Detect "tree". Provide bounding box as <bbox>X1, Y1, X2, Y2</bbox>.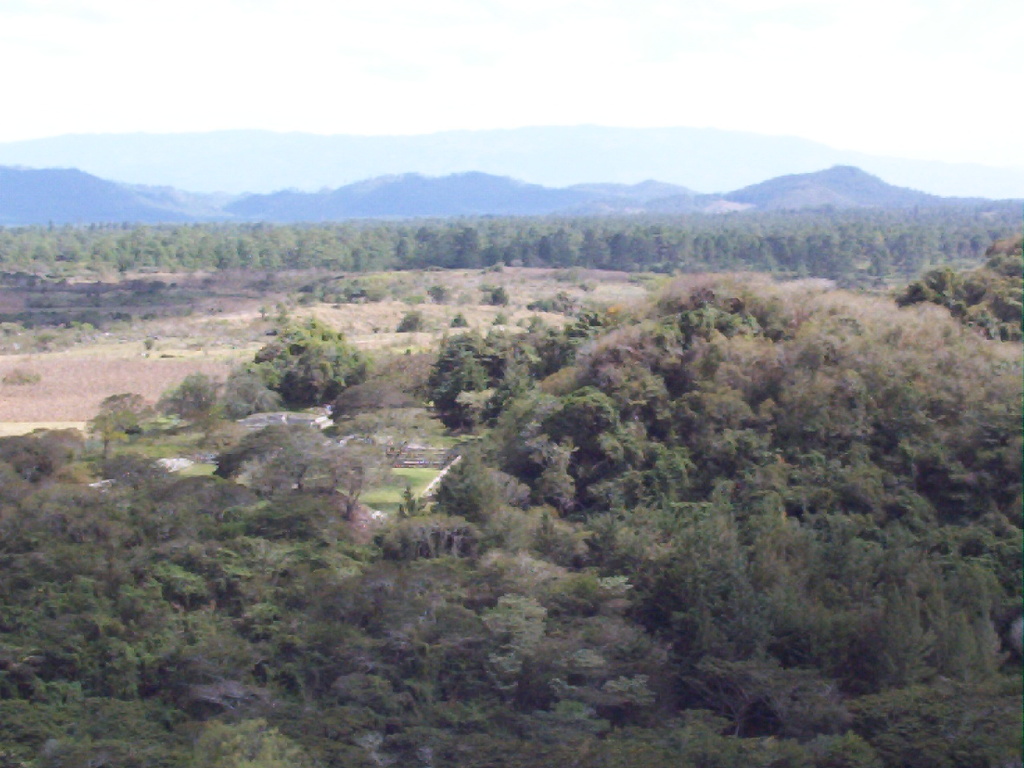
<bbox>232, 305, 359, 407</bbox>.
